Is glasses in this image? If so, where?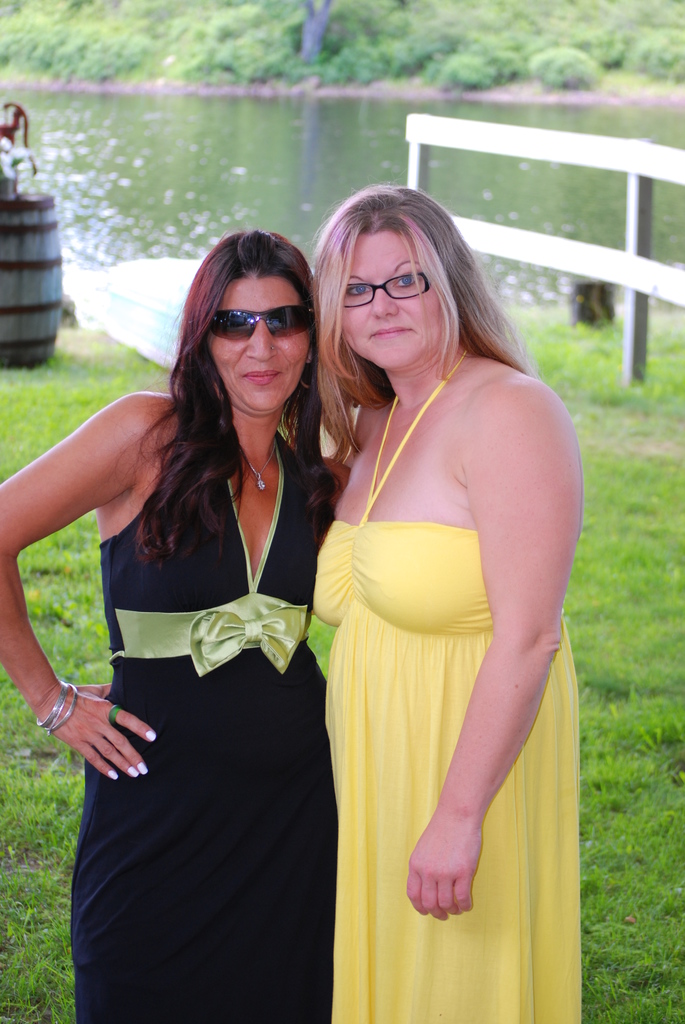
Yes, at l=318, t=269, r=438, b=310.
